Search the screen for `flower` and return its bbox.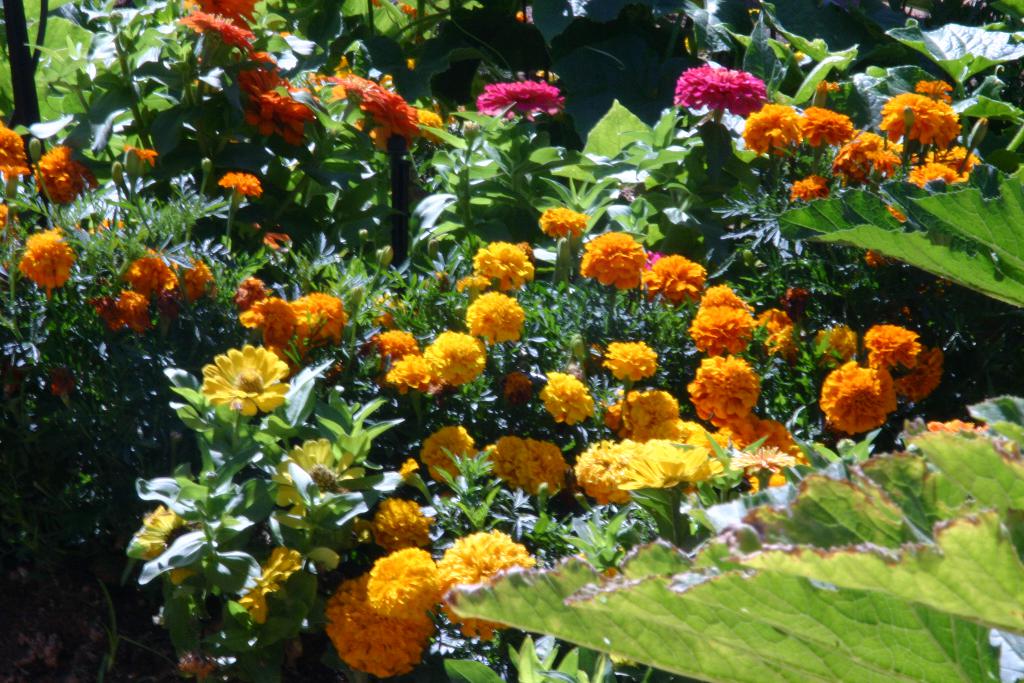
Found: (left=816, top=357, right=891, bottom=436).
